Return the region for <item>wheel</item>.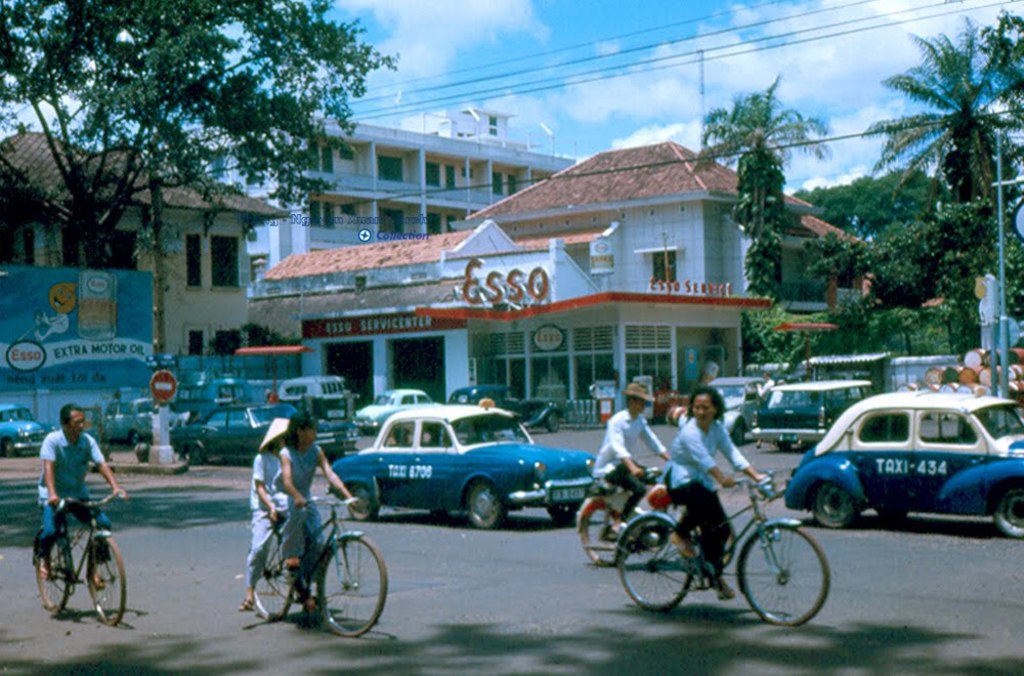
box(613, 511, 692, 615).
